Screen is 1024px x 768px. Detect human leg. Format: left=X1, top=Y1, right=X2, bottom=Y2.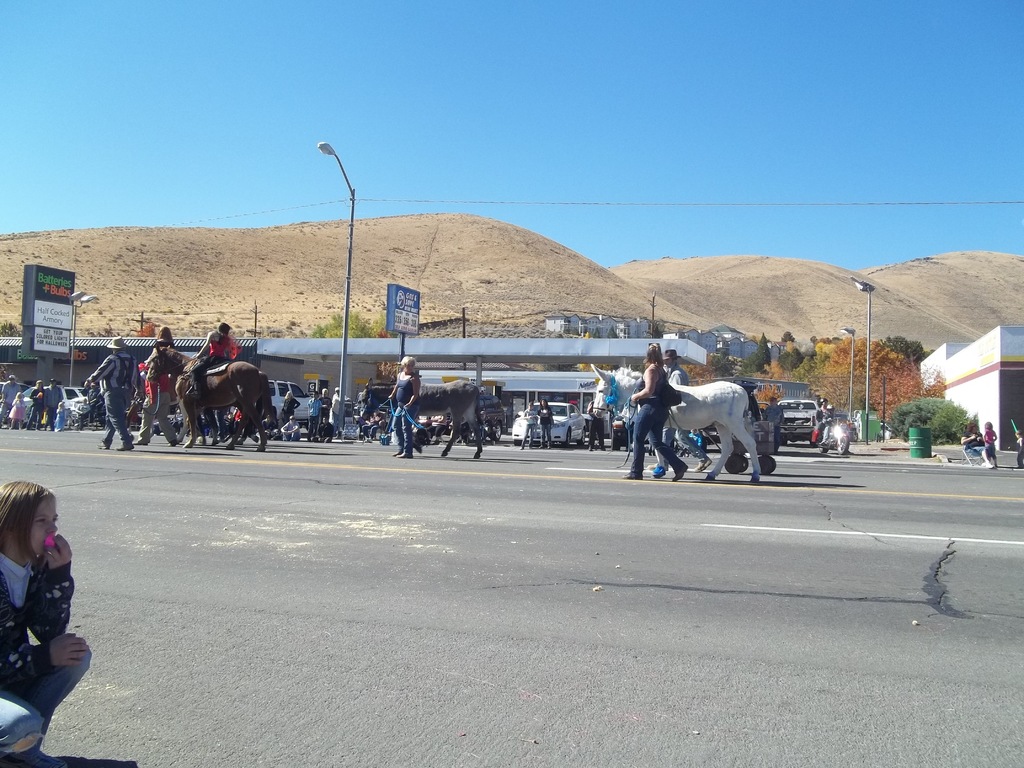
left=404, top=404, right=419, bottom=461.
